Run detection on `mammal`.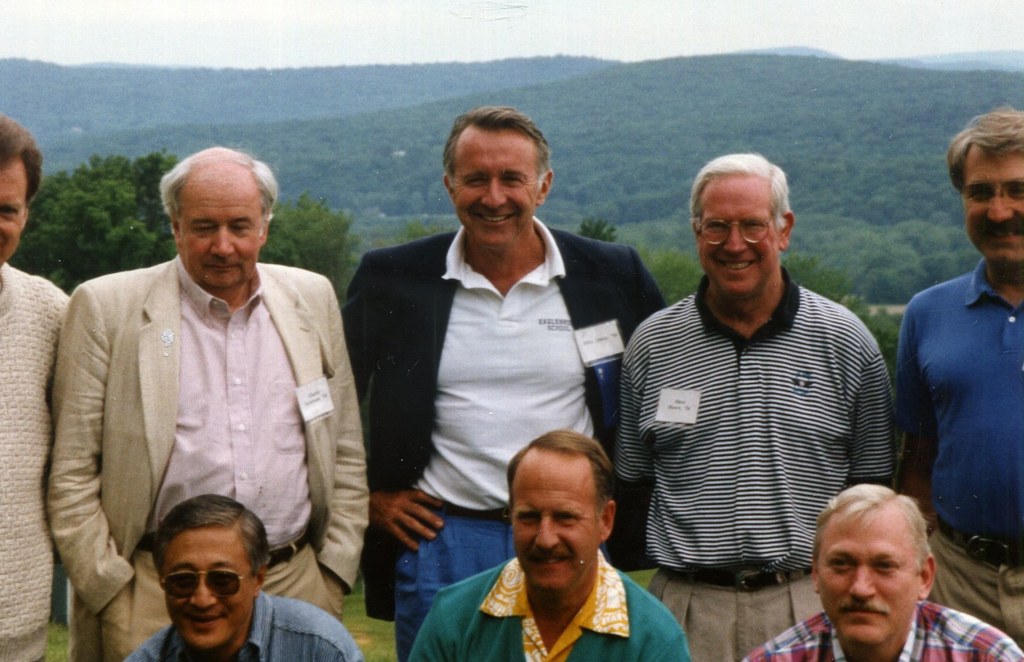
Result: 735 480 1023 661.
